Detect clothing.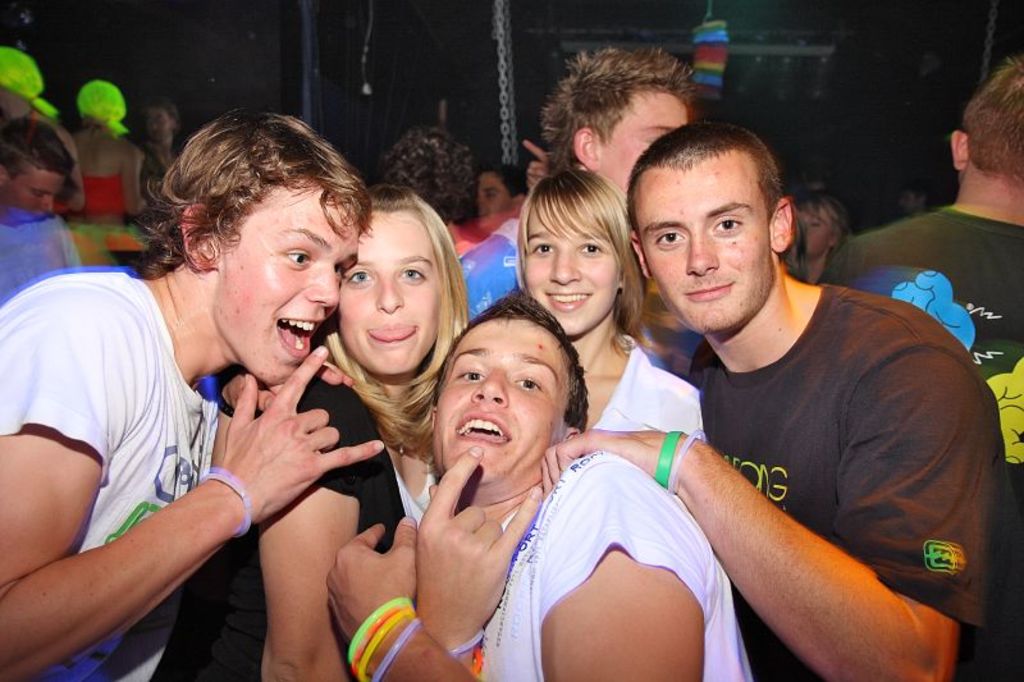
Detected at BBox(18, 228, 284, 663).
